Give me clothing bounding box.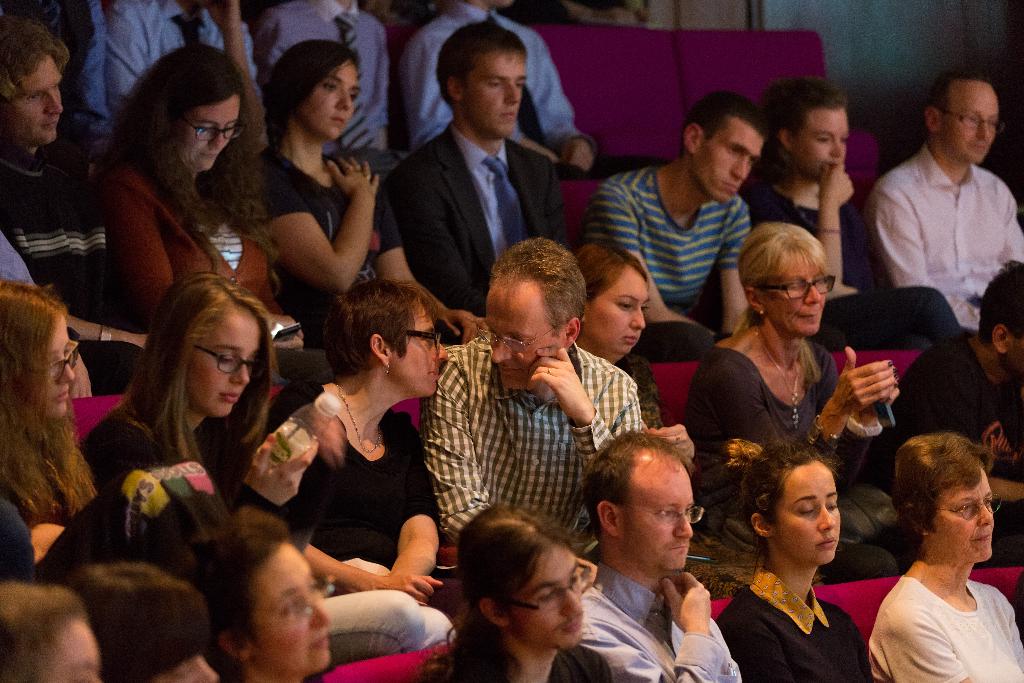
Rect(862, 152, 1023, 325).
